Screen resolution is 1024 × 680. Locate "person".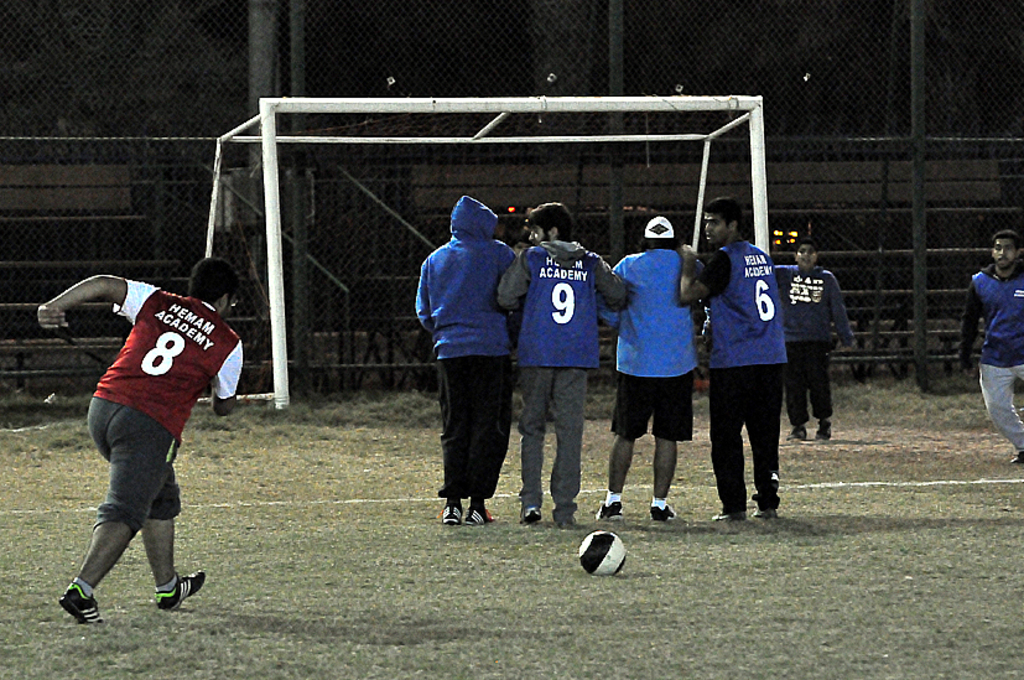
l=770, t=240, r=854, b=435.
